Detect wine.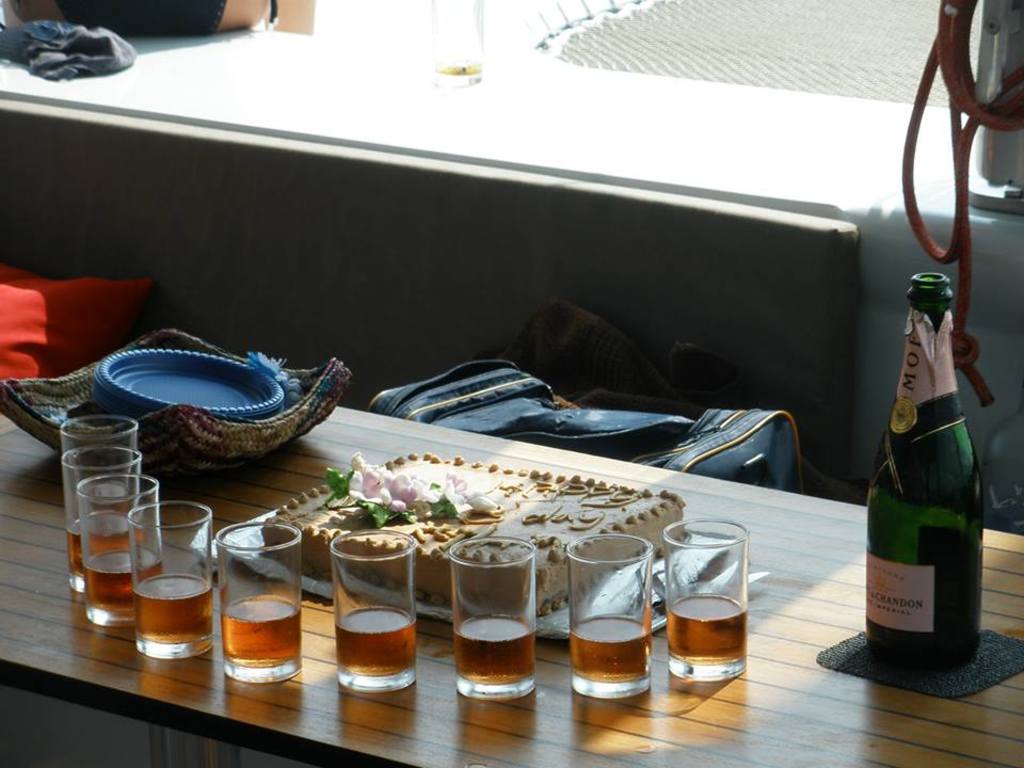
Detected at {"x1": 130, "y1": 565, "x2": 217, "y2": 641}.
